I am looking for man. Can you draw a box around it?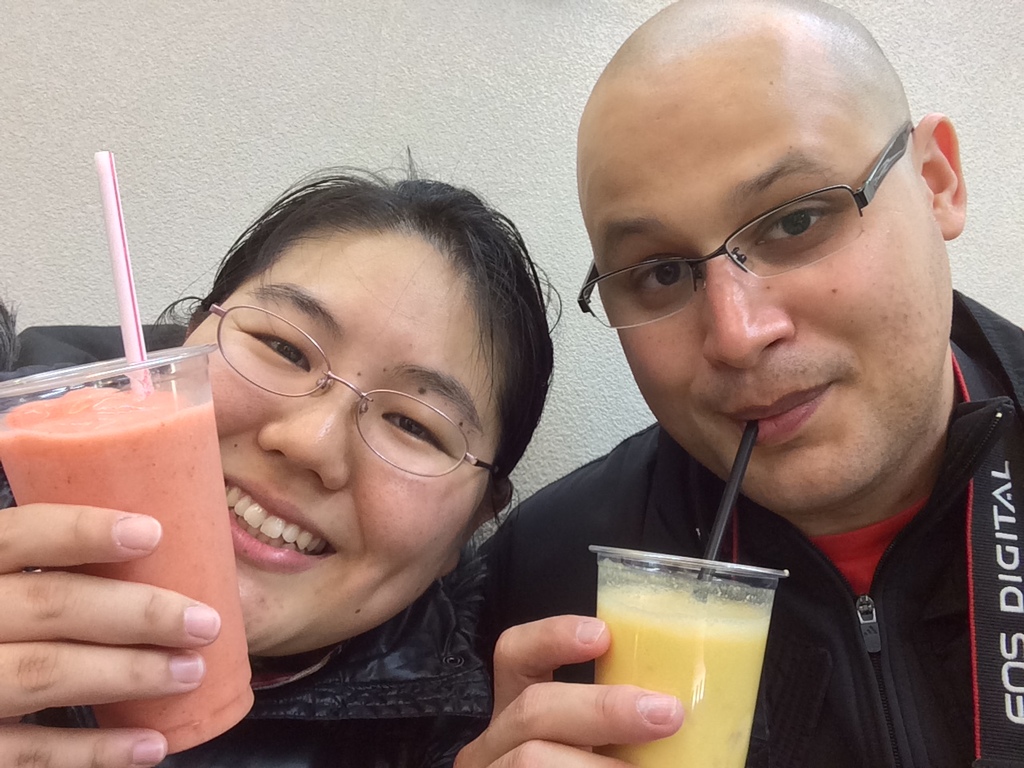
Sure, the bounding box is 427/18/1023/742.
